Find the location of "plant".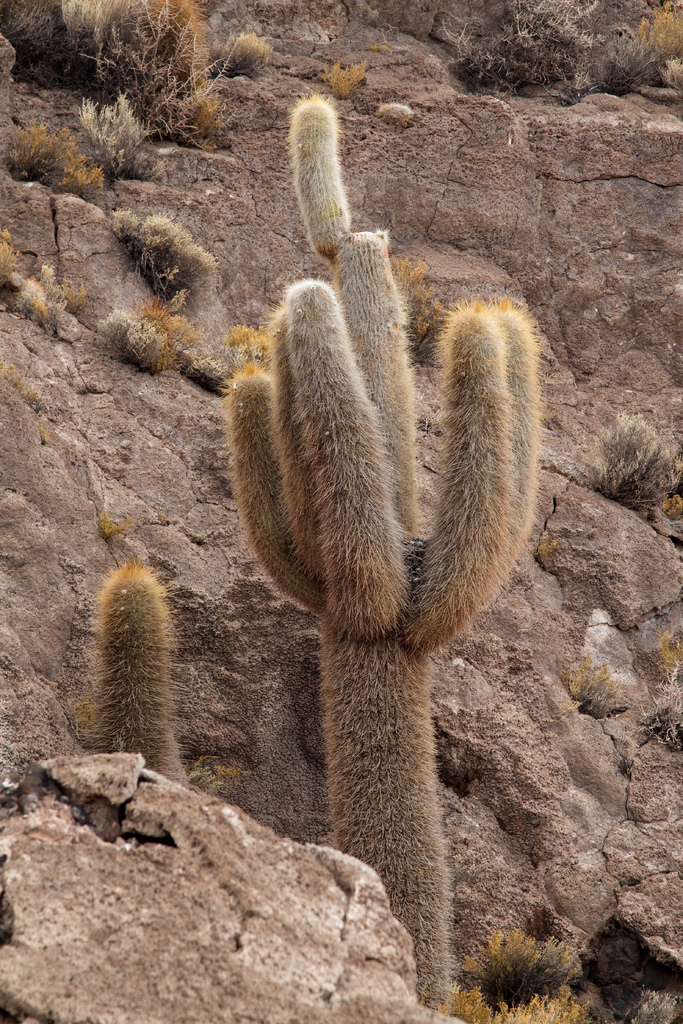
Location: box=[548, 653, 632, 712].
